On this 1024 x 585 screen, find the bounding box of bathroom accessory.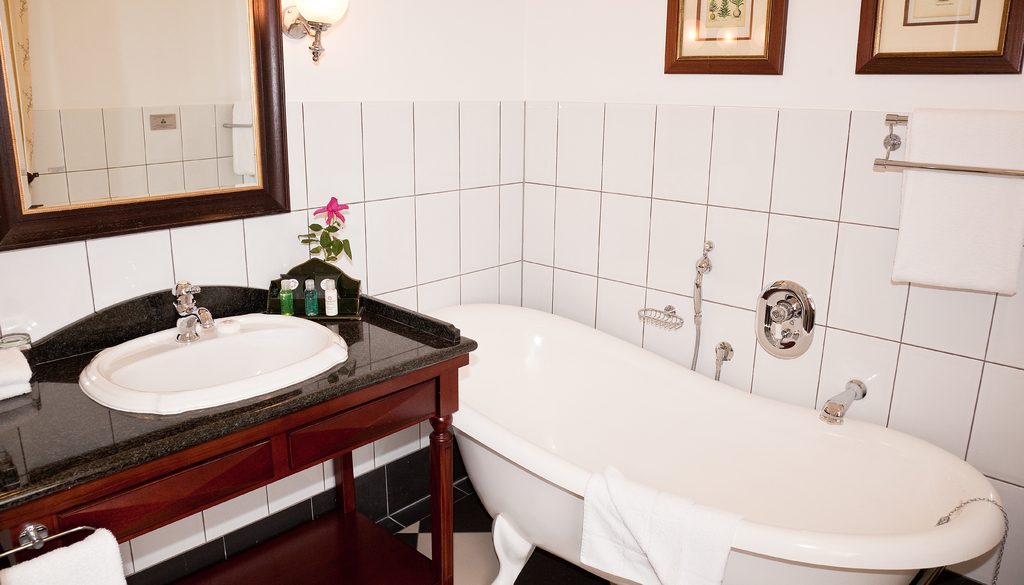
Bounding box: select_region(687, 231, 719, 371).
